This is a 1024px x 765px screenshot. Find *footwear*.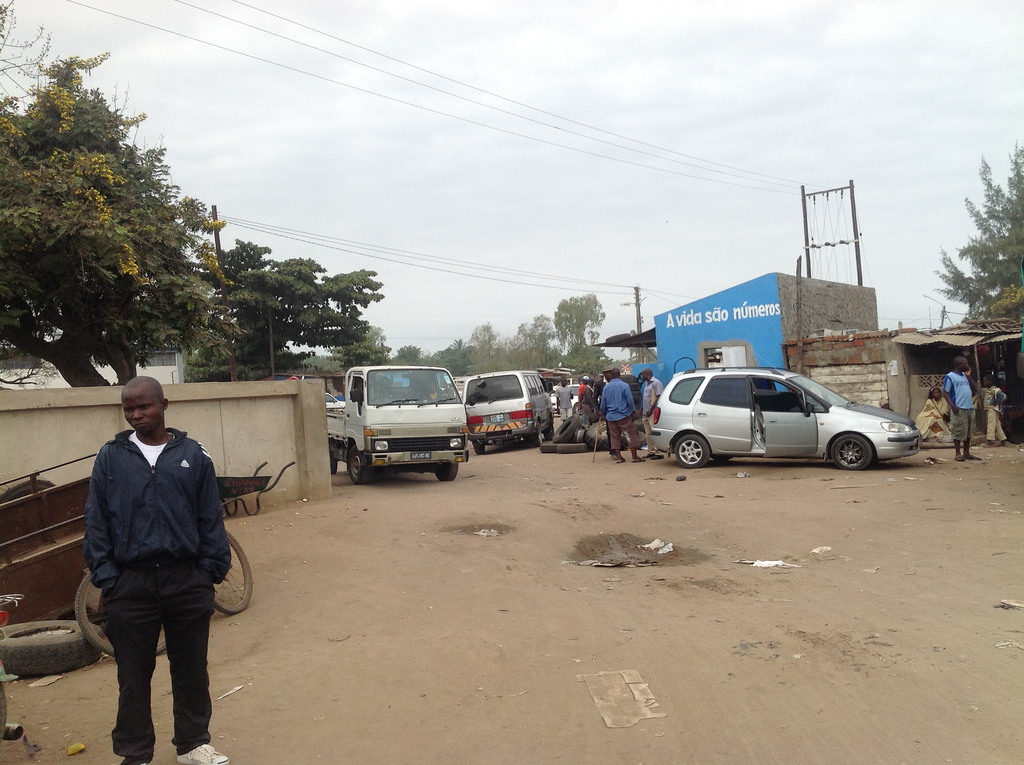
Bounding box: x1=607, y1=454, x2=616, y2=459.
